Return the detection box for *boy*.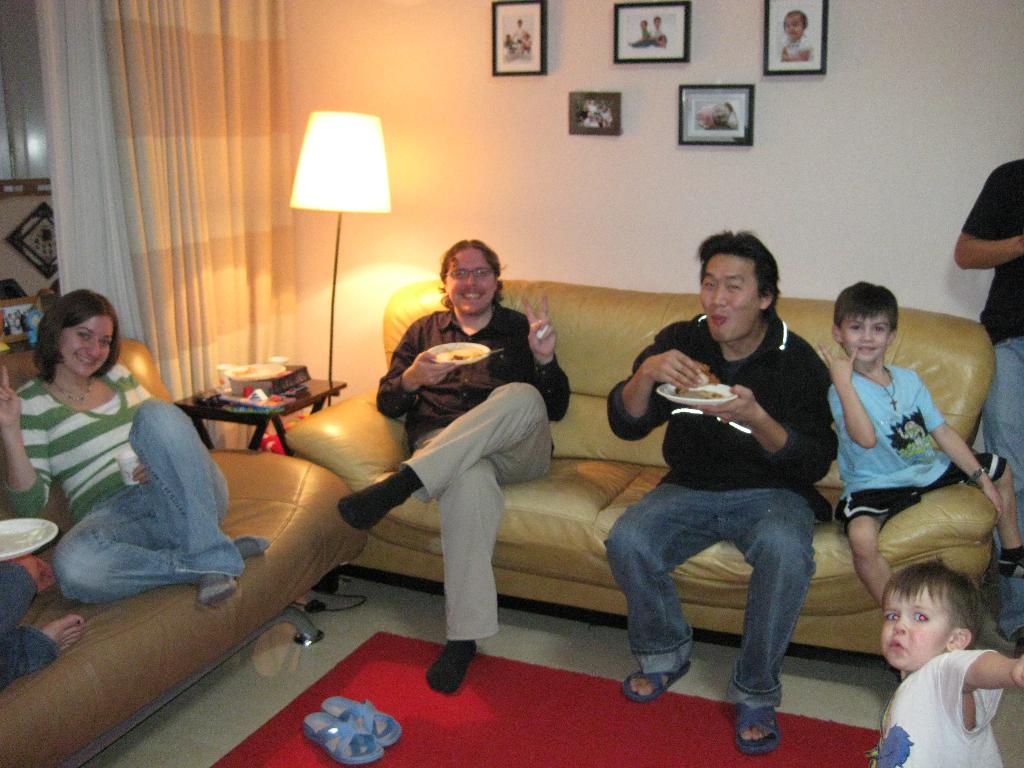
<bbox>861, 560, 1023, 767</bbox>.
